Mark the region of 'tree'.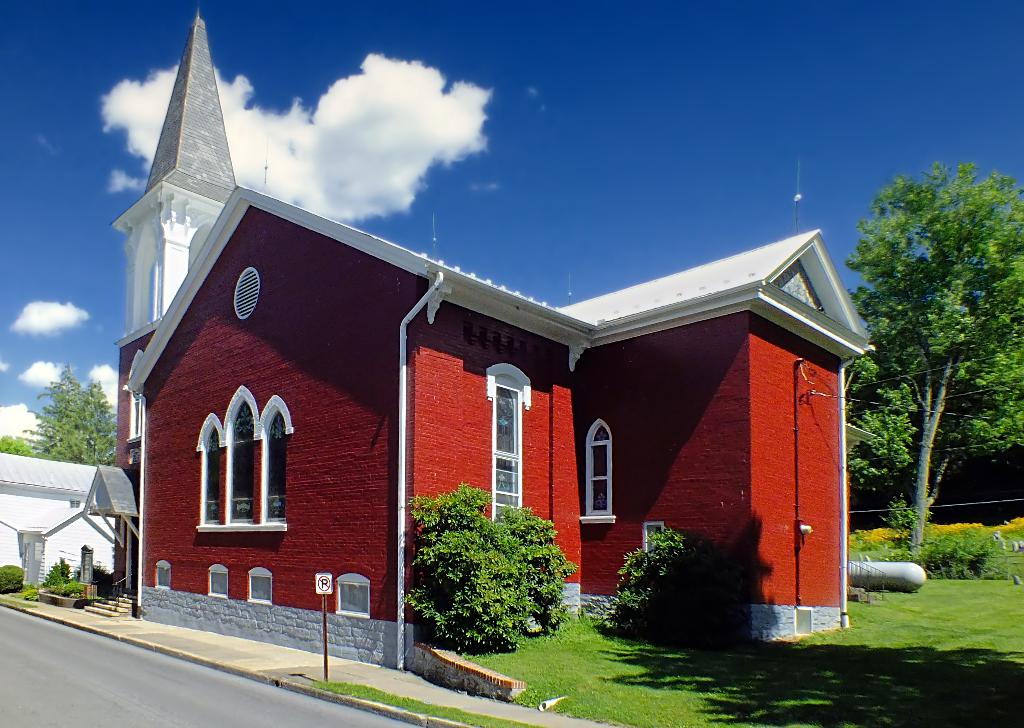
Region: 604:526:736:633.
